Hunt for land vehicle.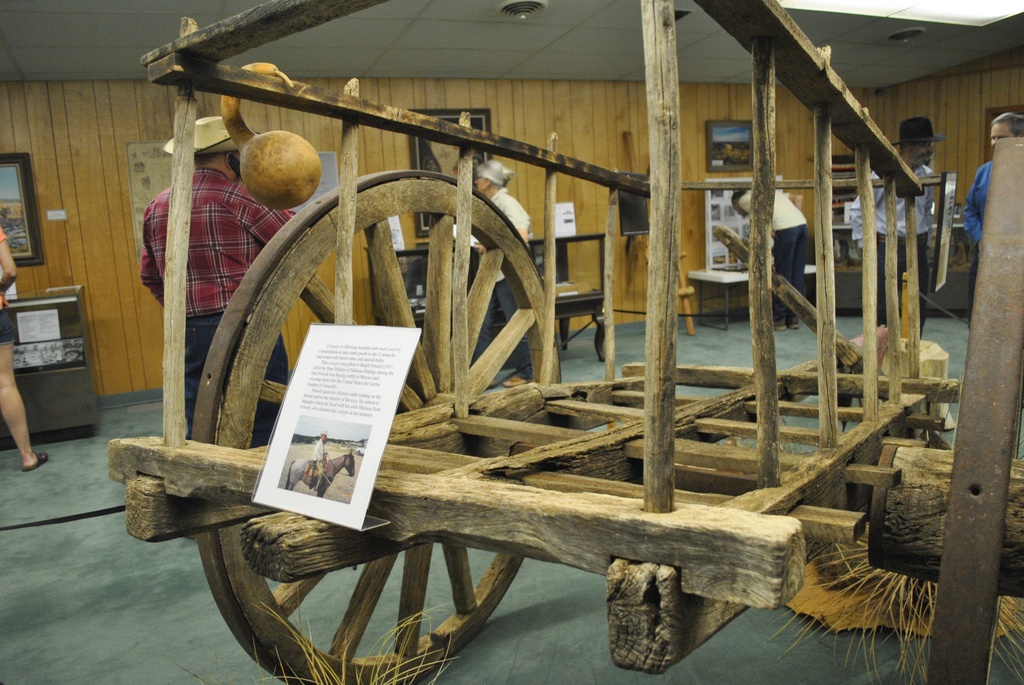
Hunted down at pyautogui.locateOnScreen(24, 8, 1018, 684).
